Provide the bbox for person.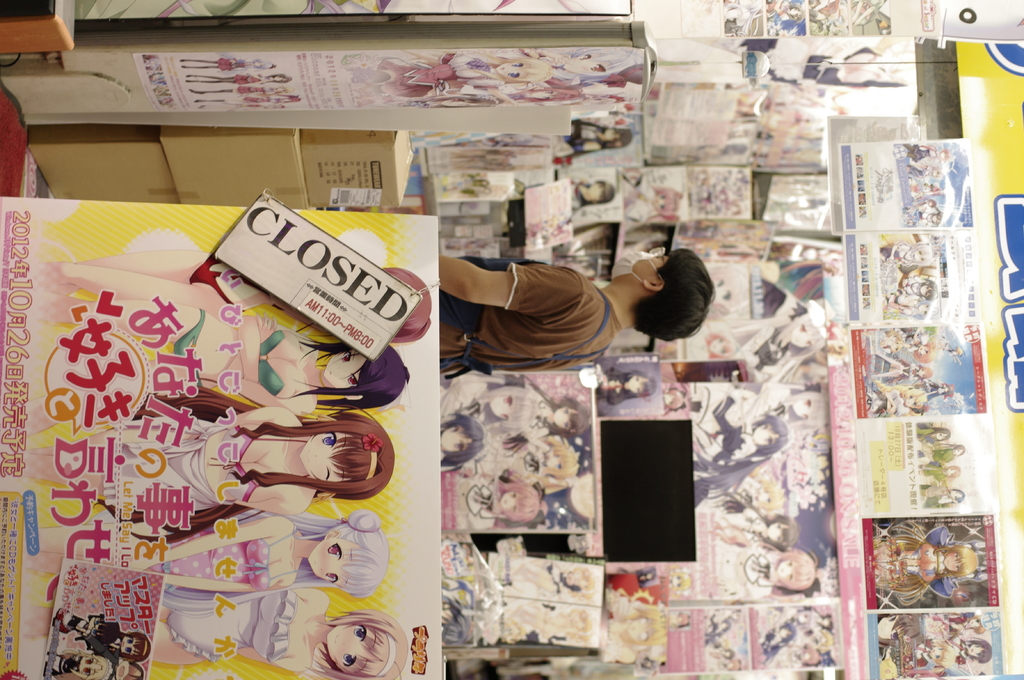
detection(856, 537, 979, 596).
